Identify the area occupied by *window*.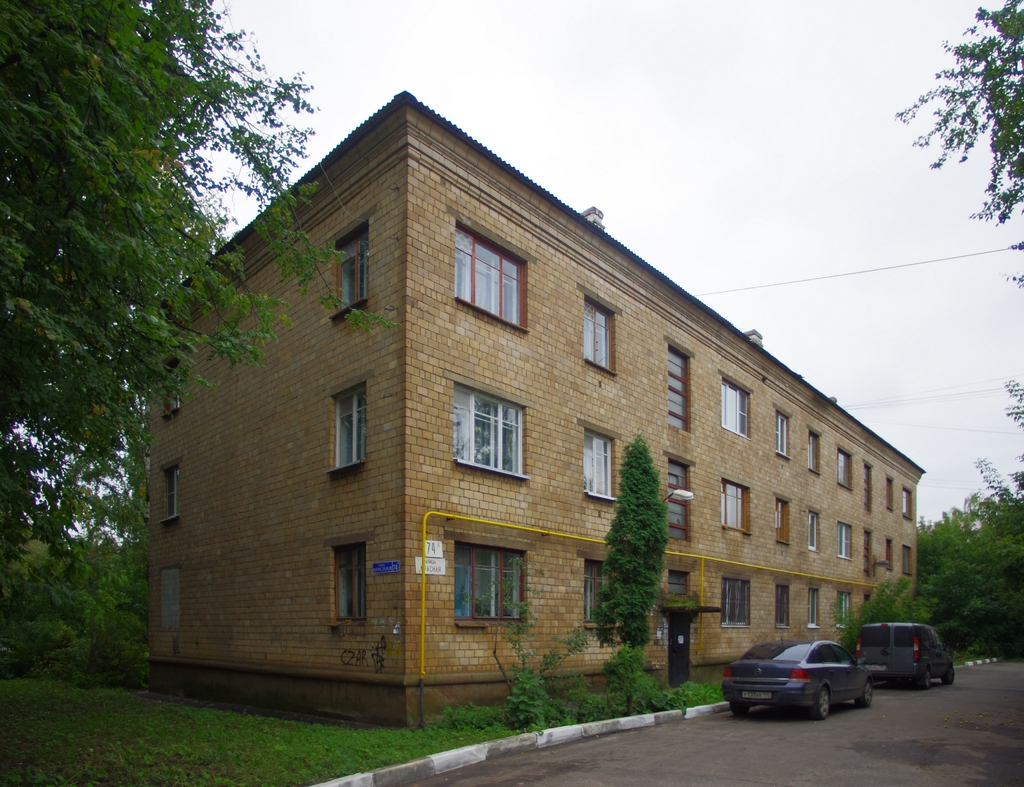
Area: [x1=724, y1=580, x2=751, y2=631].
